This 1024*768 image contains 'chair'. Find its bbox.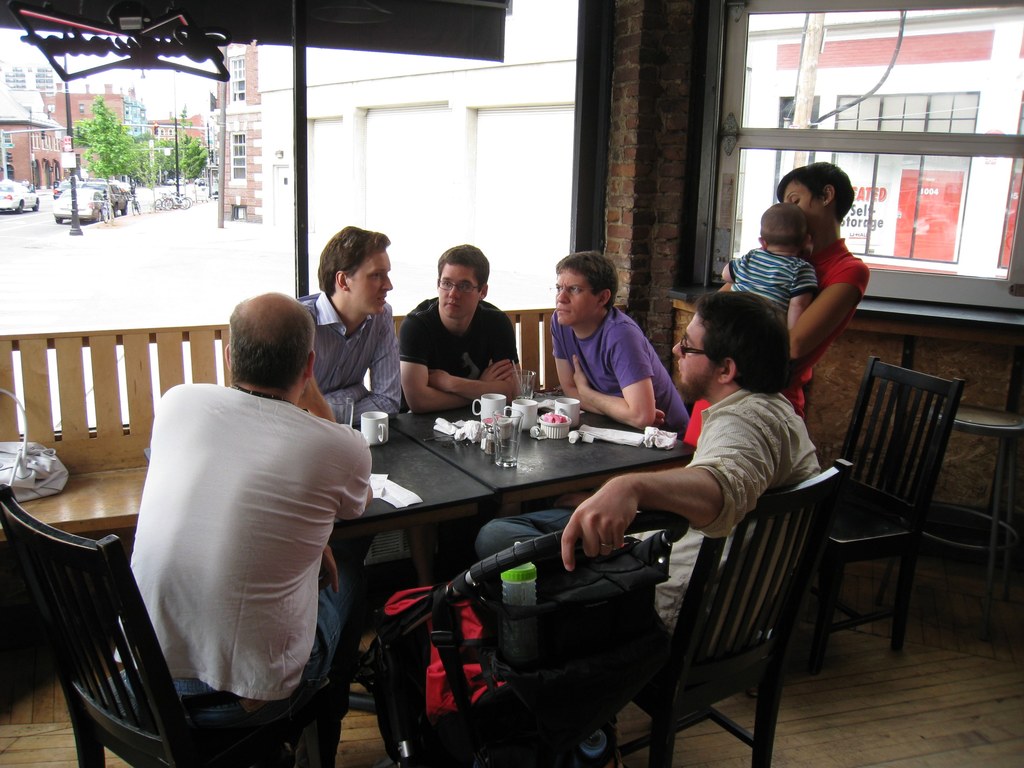
bbox=[0, 483, 351, 767].
